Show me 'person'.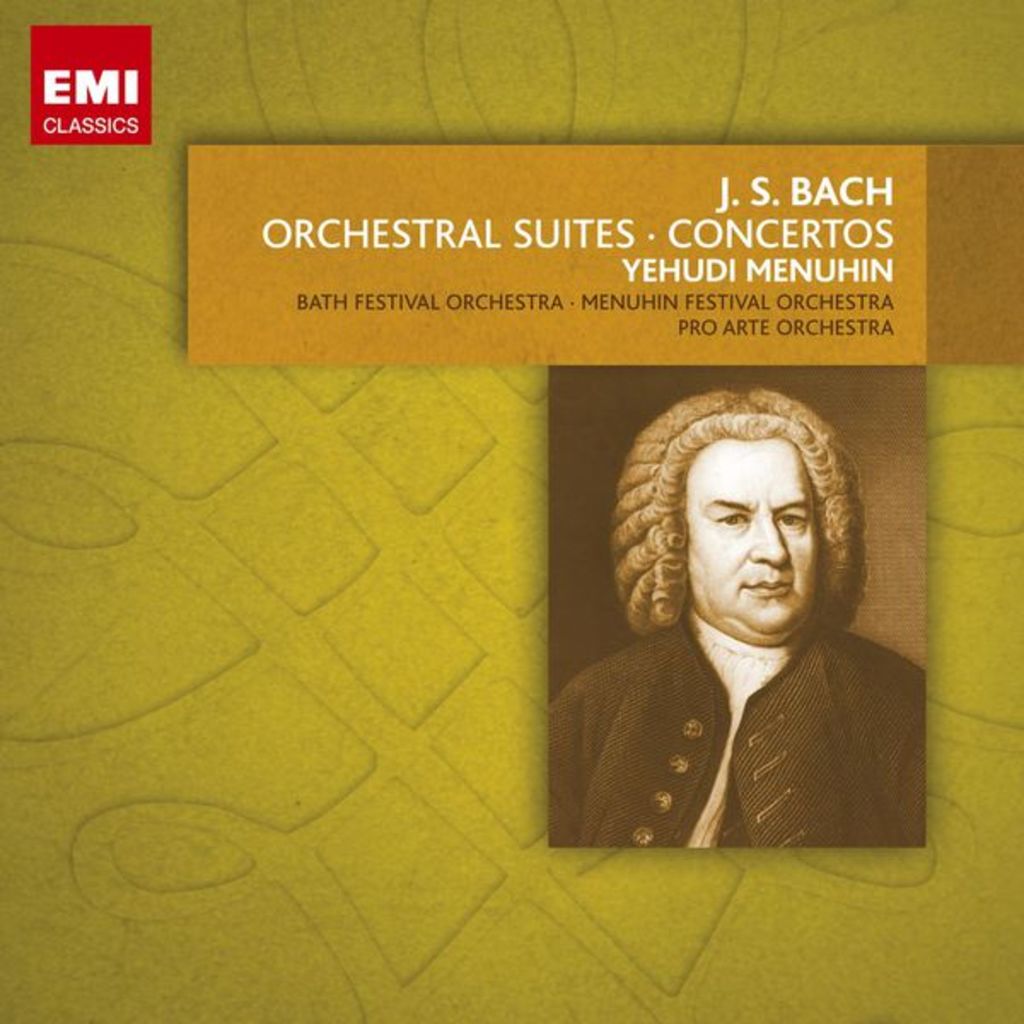
'person' is here: (left=544, top=389, right=928, bottom=847).
